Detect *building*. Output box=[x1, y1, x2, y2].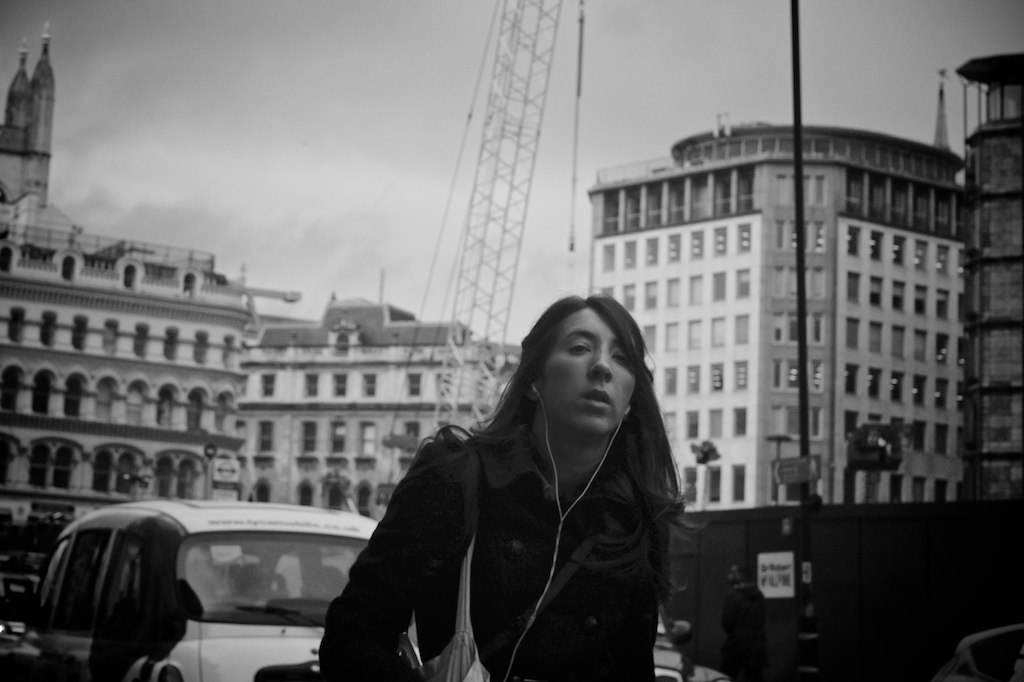
box=[584, 68, 956, 507].
